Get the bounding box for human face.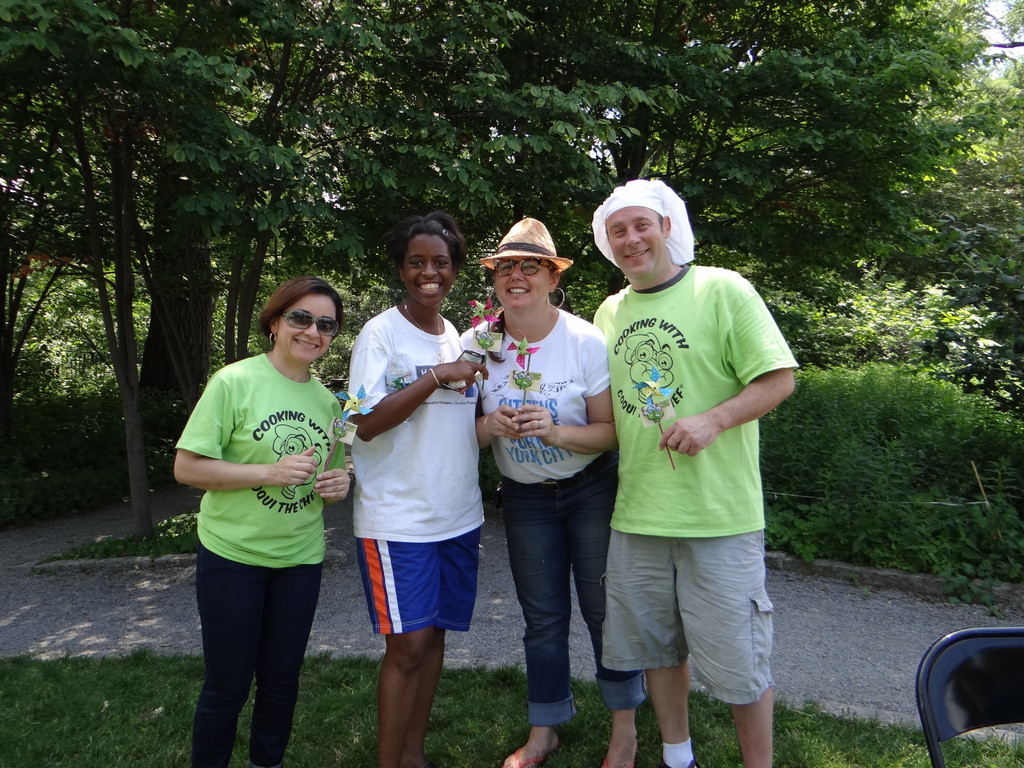
(x1=493, y1=257, x2=550, y2=308).
